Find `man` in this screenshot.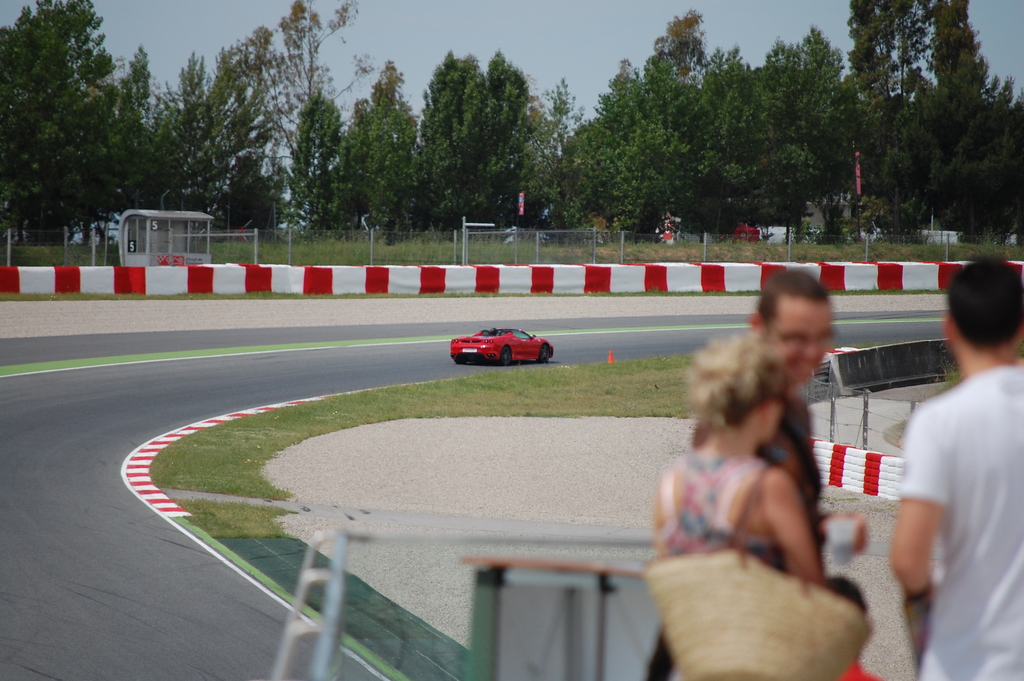
The bounding box for `man` is [881, 238, 1023, 669].
